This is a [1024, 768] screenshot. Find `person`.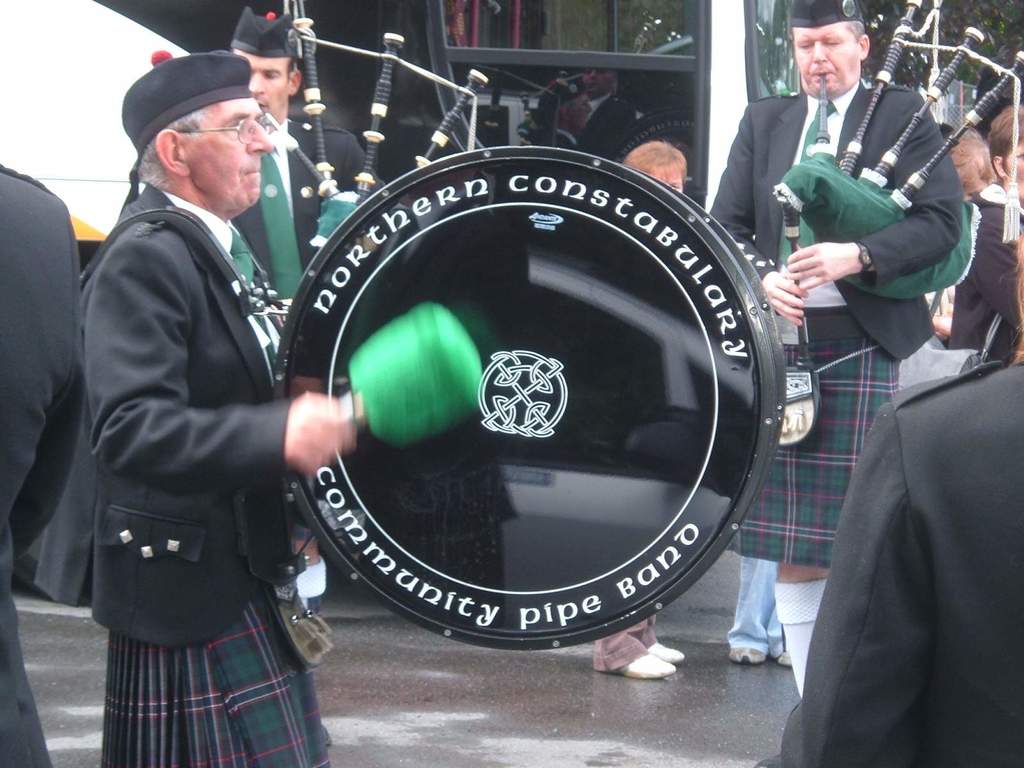
Bounding box: [left=703, top=0, right=964, bottom=673].
